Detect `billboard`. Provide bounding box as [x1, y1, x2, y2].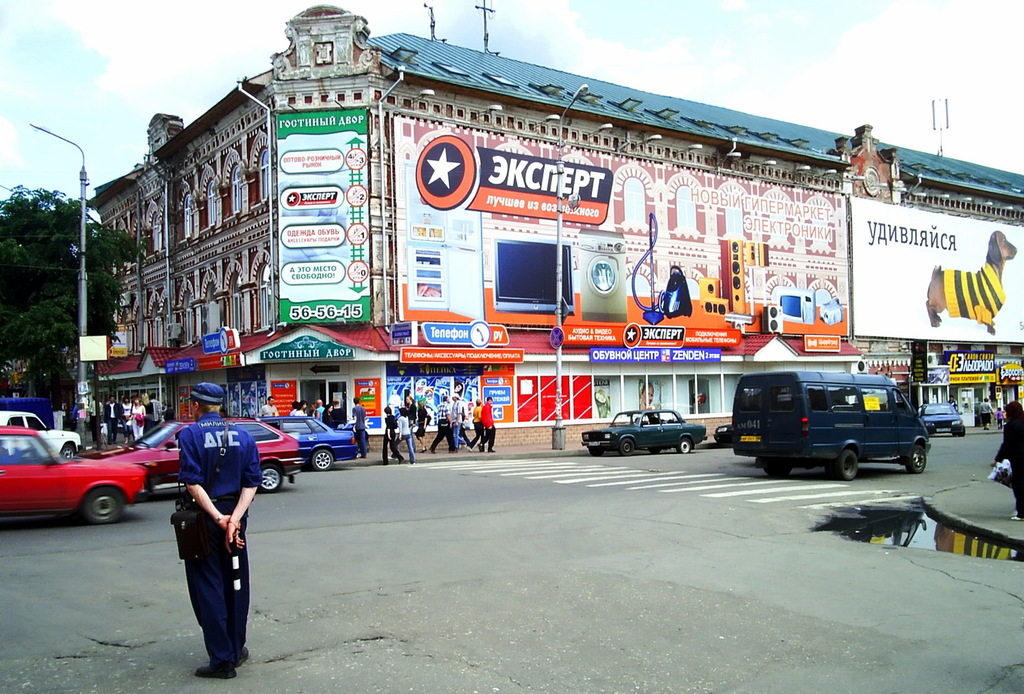
[593, 342, 719, 370].
